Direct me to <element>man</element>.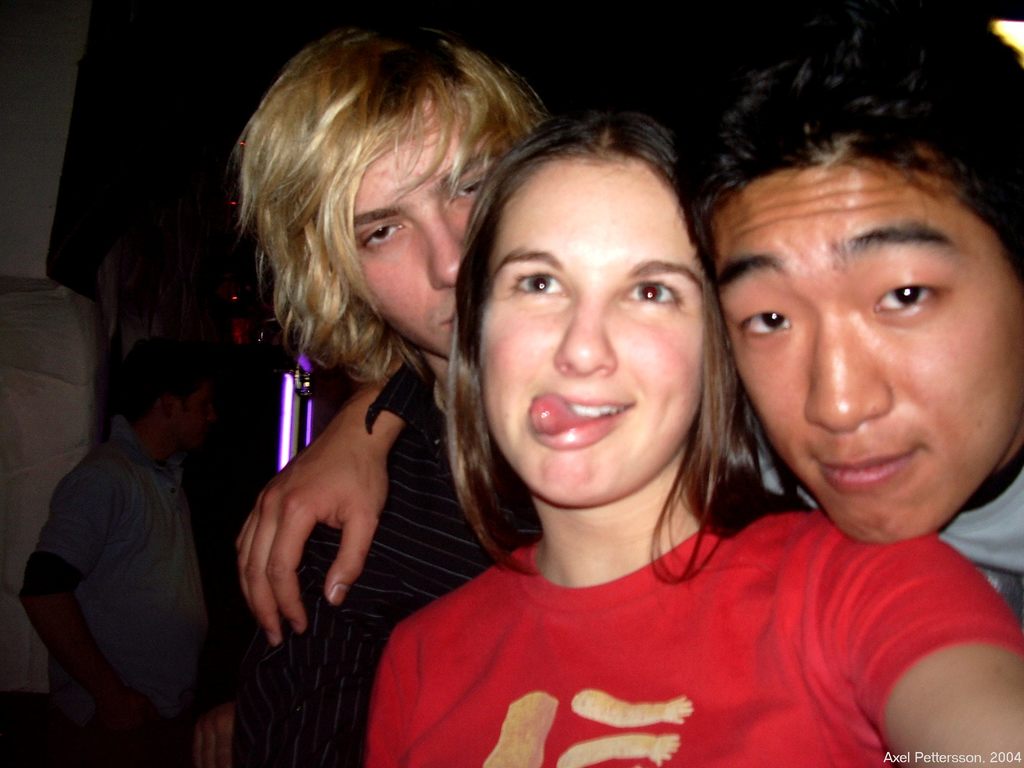
Direction: 686,1,1023,766.
